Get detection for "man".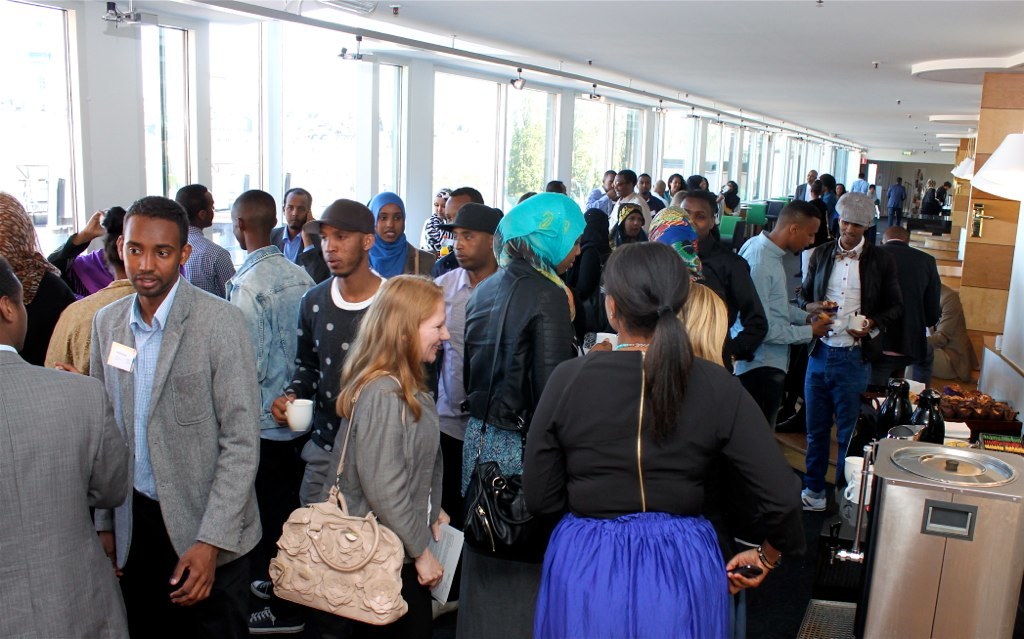
Detection: Rect(0, 253, 132, 638).
